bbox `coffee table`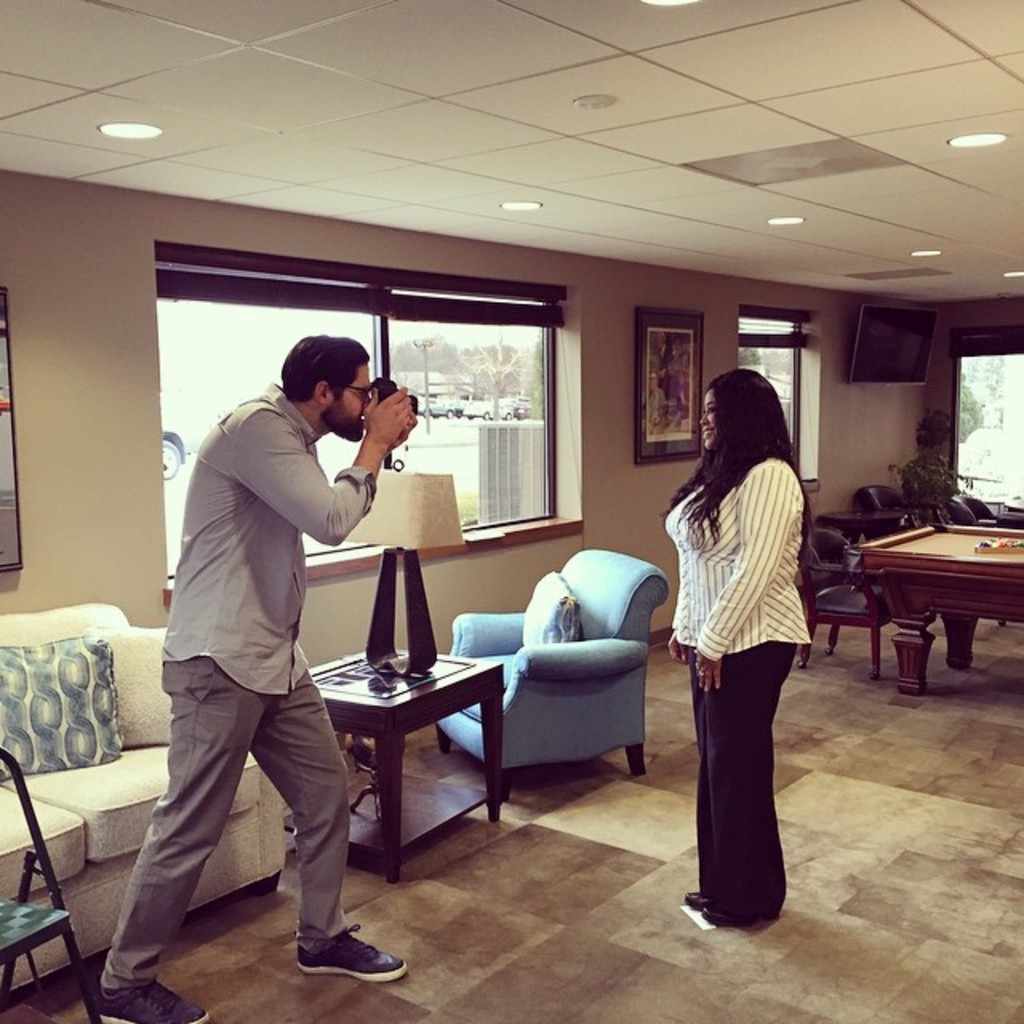
rect(277, 611, 518, 896)
